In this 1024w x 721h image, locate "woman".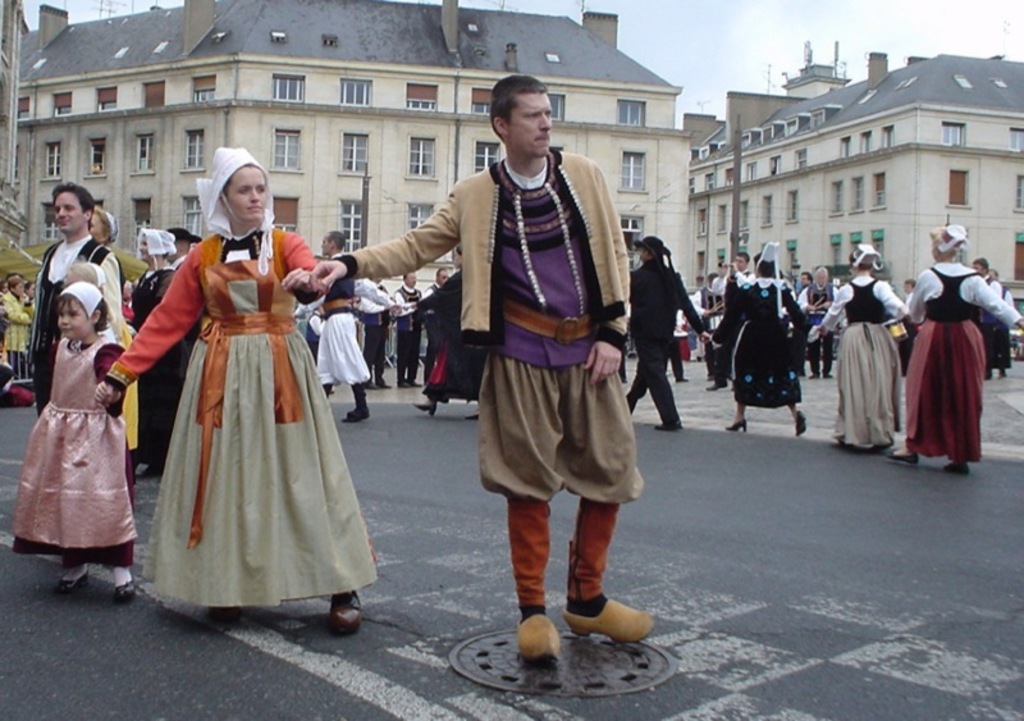
Bounding box: (892,223,1023,473).
